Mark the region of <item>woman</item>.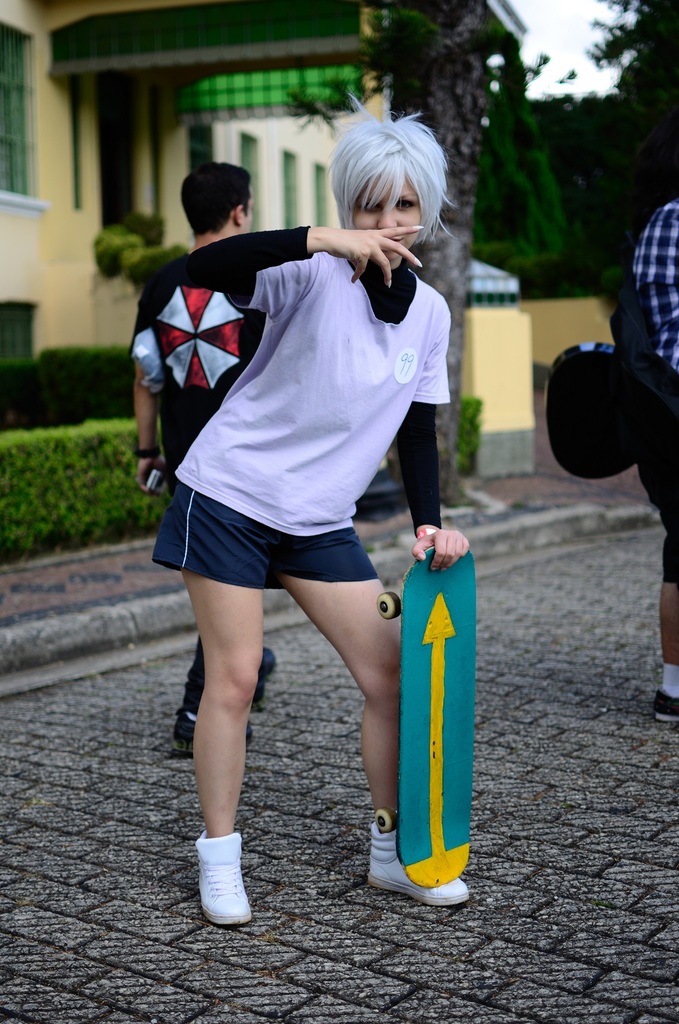
Region: Rect(124, 128, 500, 897).
